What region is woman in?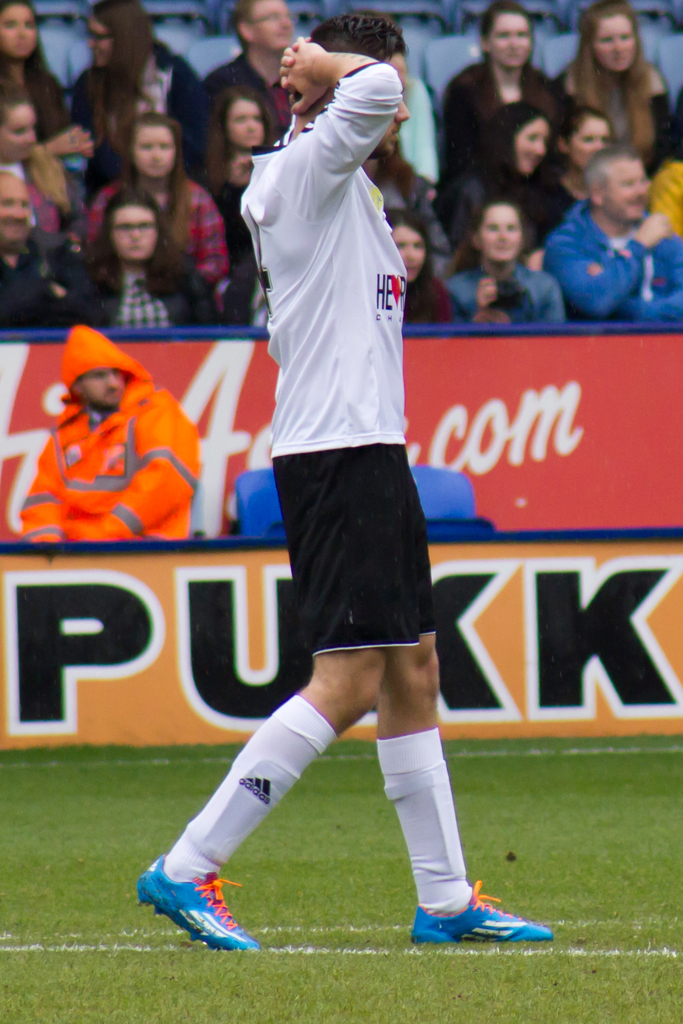
select_region(71, 0, 204, 189).
